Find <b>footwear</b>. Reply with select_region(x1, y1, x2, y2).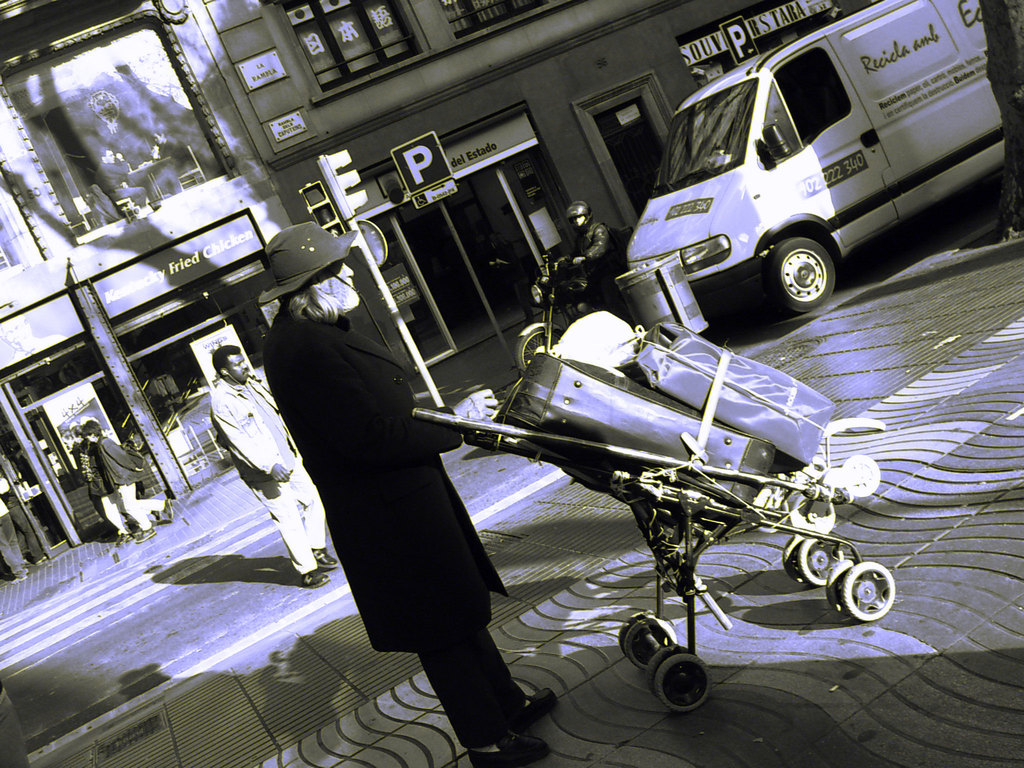
select_region(298, 556, 332, 589).
